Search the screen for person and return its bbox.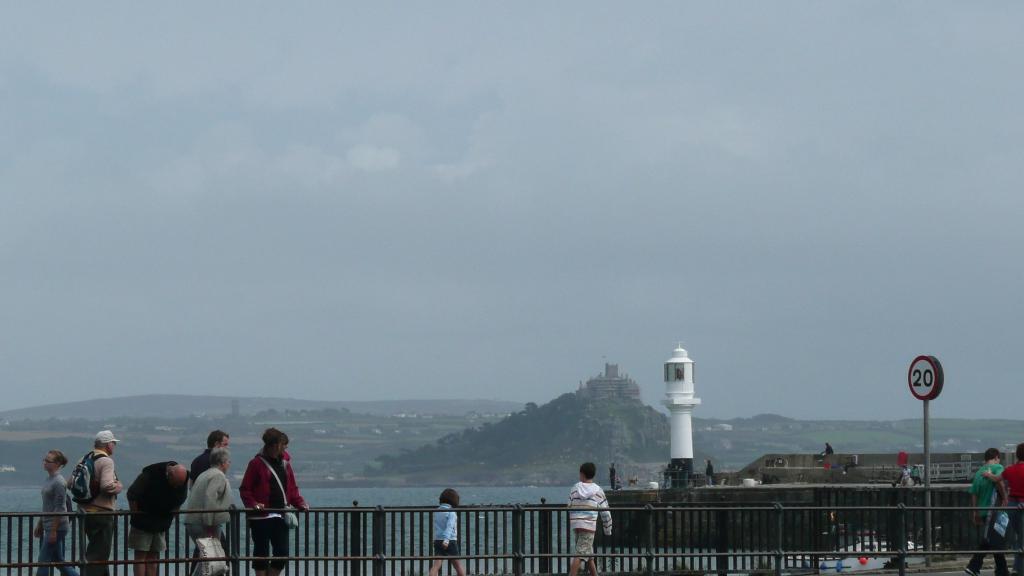
Found: rect(981, 441, 1023, 575).
